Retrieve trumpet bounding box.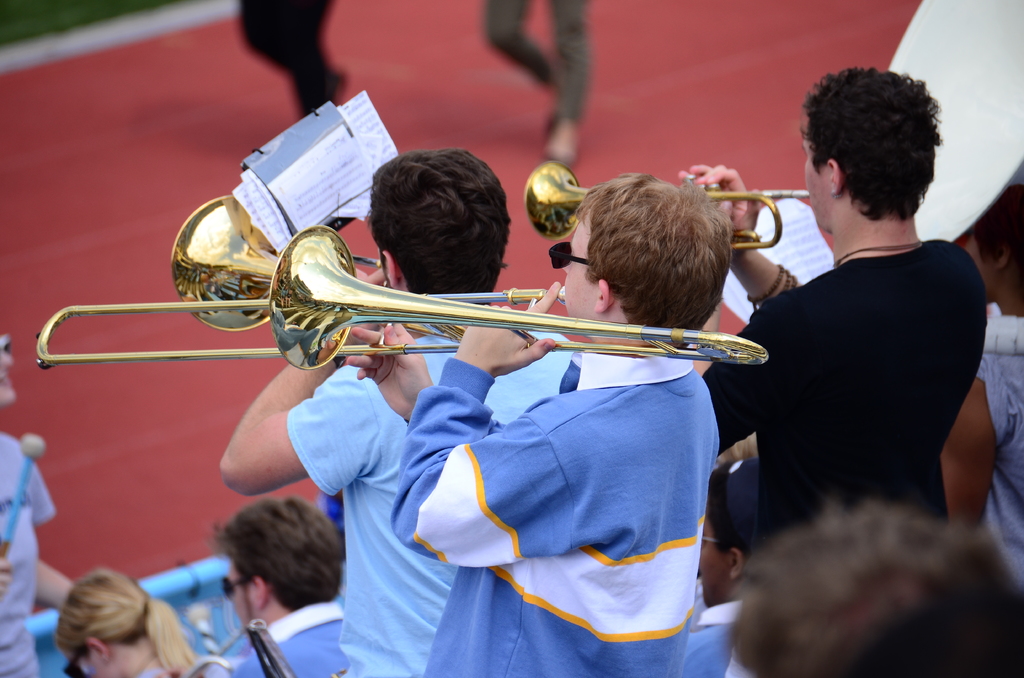
Bounding box: [left=523, top=159, right=808, bottom=255].
